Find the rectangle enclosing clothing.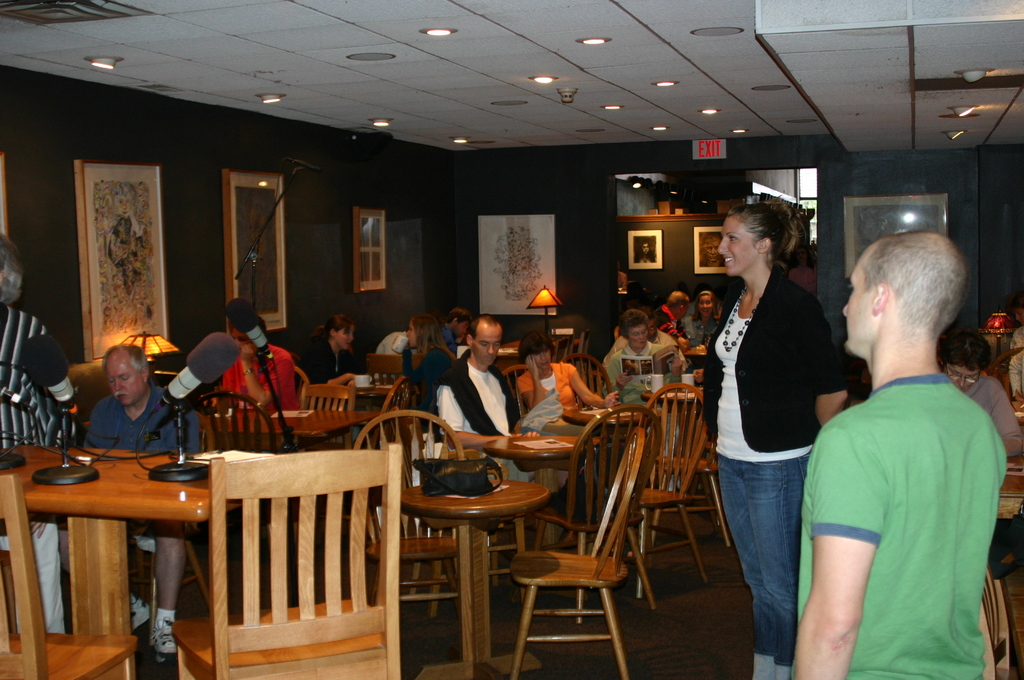
box=[681, 302, 720, 343].
